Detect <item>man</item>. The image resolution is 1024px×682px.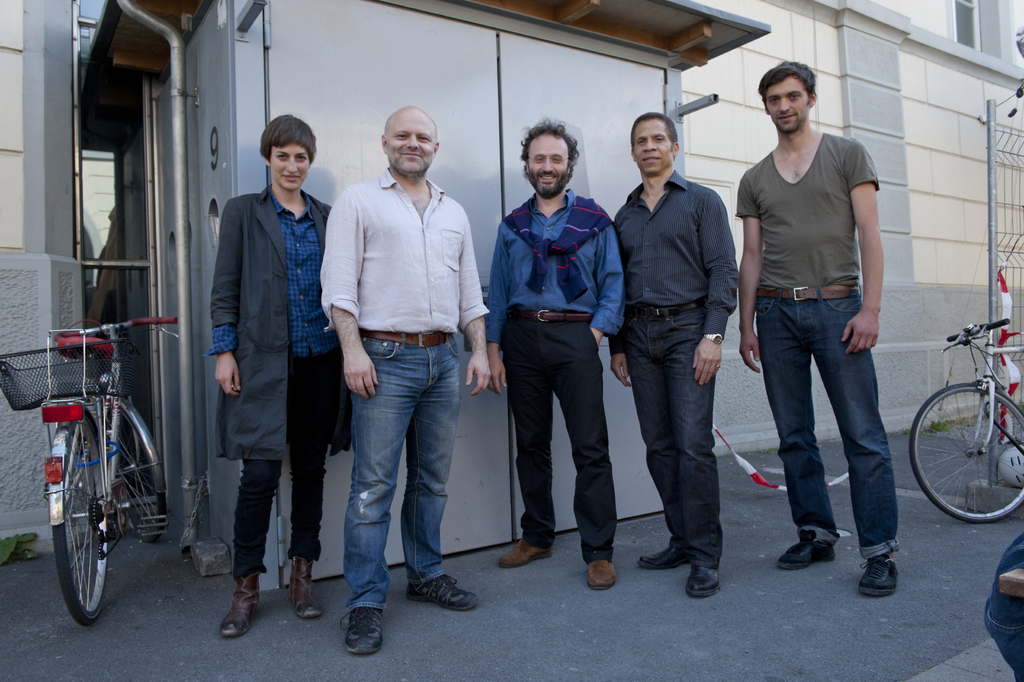
{"left": 611, "top": 116, "right": 742, "bottom": 597}.
